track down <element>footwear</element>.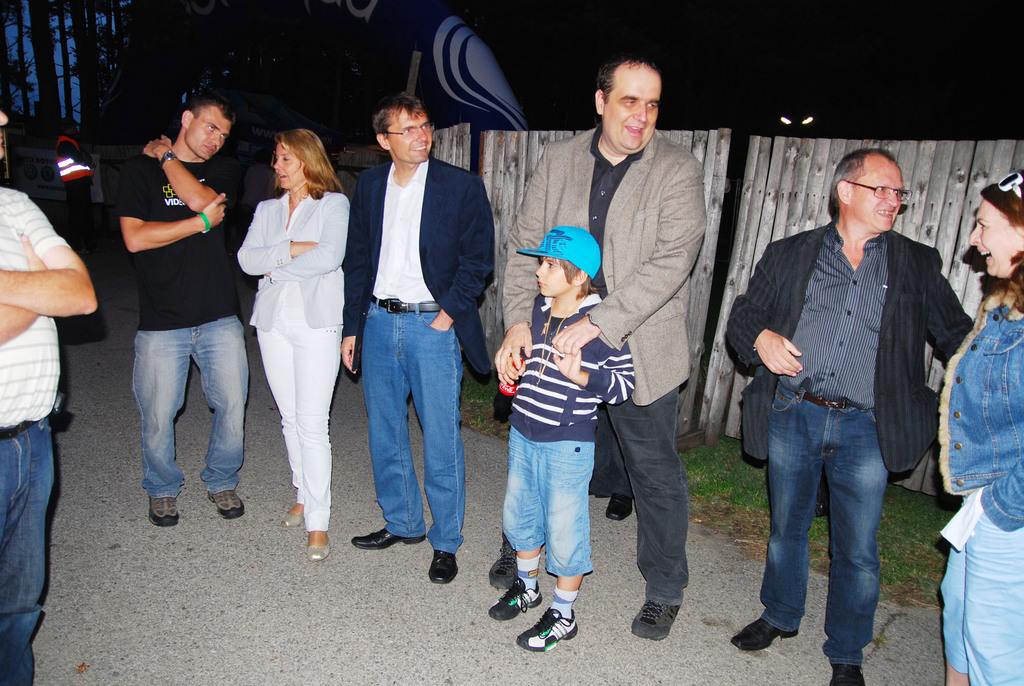
Tracked to 830 664 870 685.
